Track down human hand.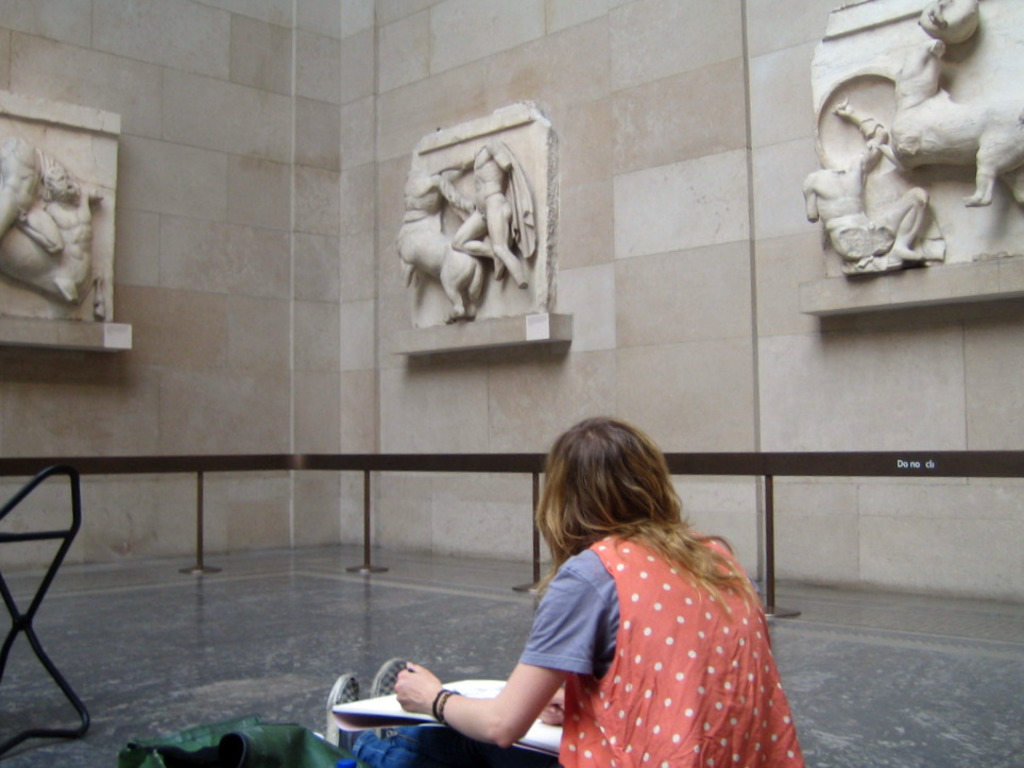
Tracked to select_region(534, 688, 570, 730).
